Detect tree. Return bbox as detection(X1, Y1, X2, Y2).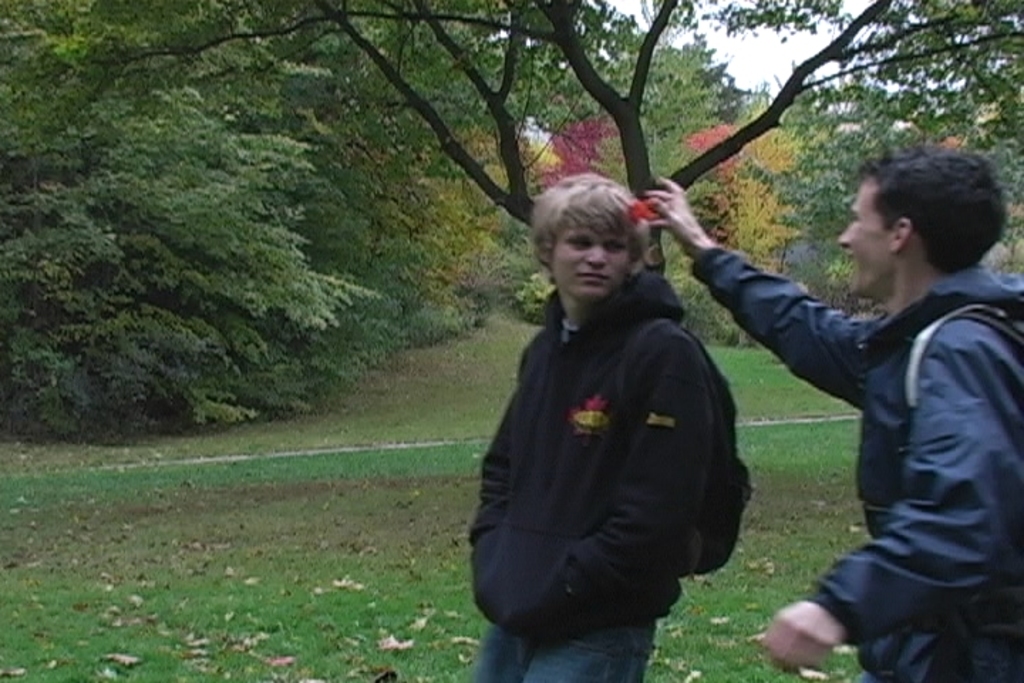
detection(105, 0, 1023, 283).
